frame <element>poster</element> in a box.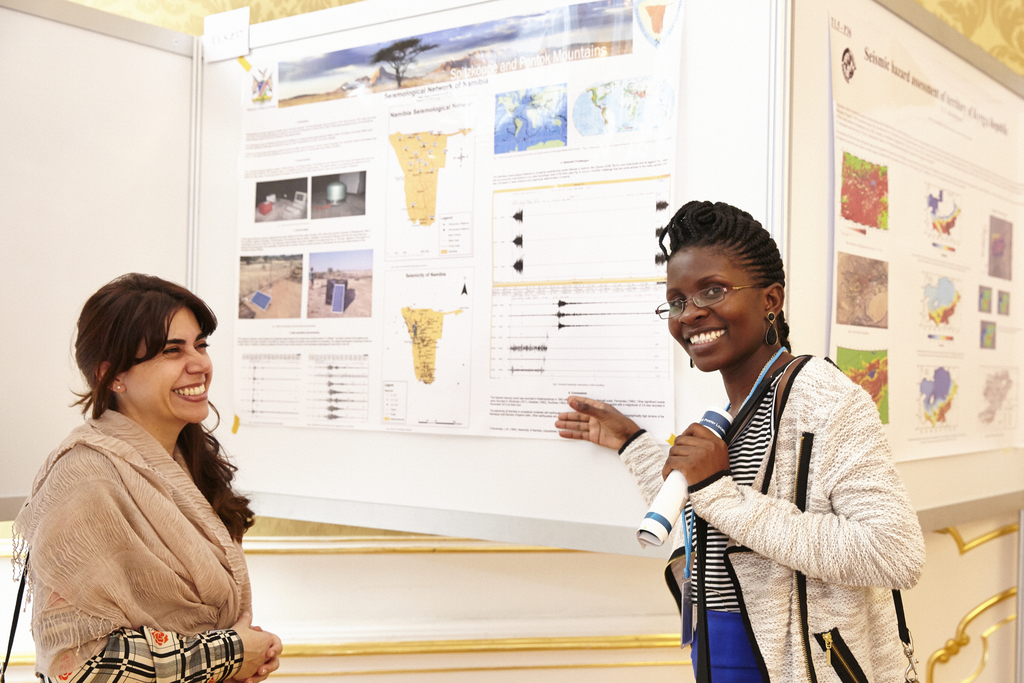
rect(199, 4, 245, 60).
